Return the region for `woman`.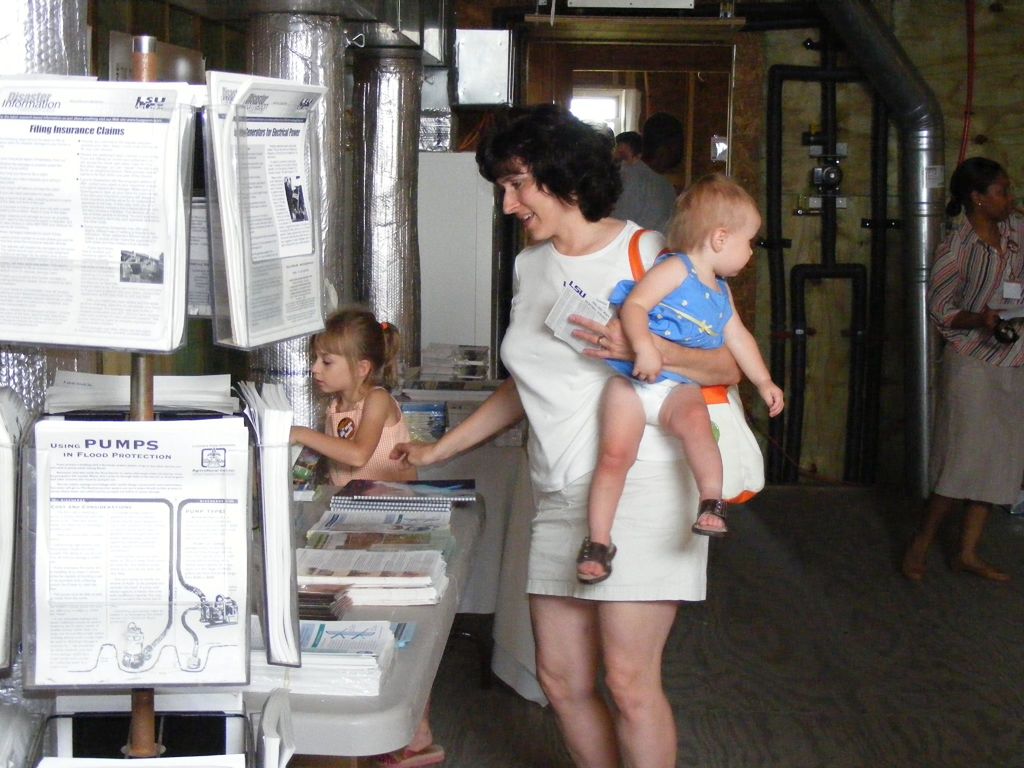
<bbox>895, 159, 1023, 587</bbox>.
